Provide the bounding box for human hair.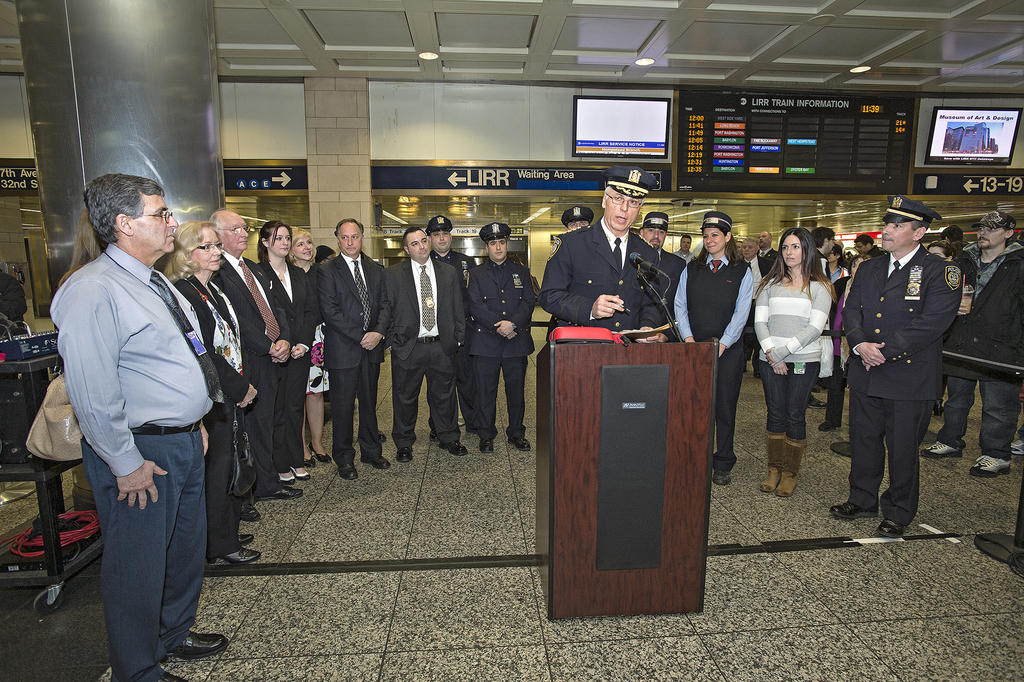
BBox(334, 218, 365, 233).
